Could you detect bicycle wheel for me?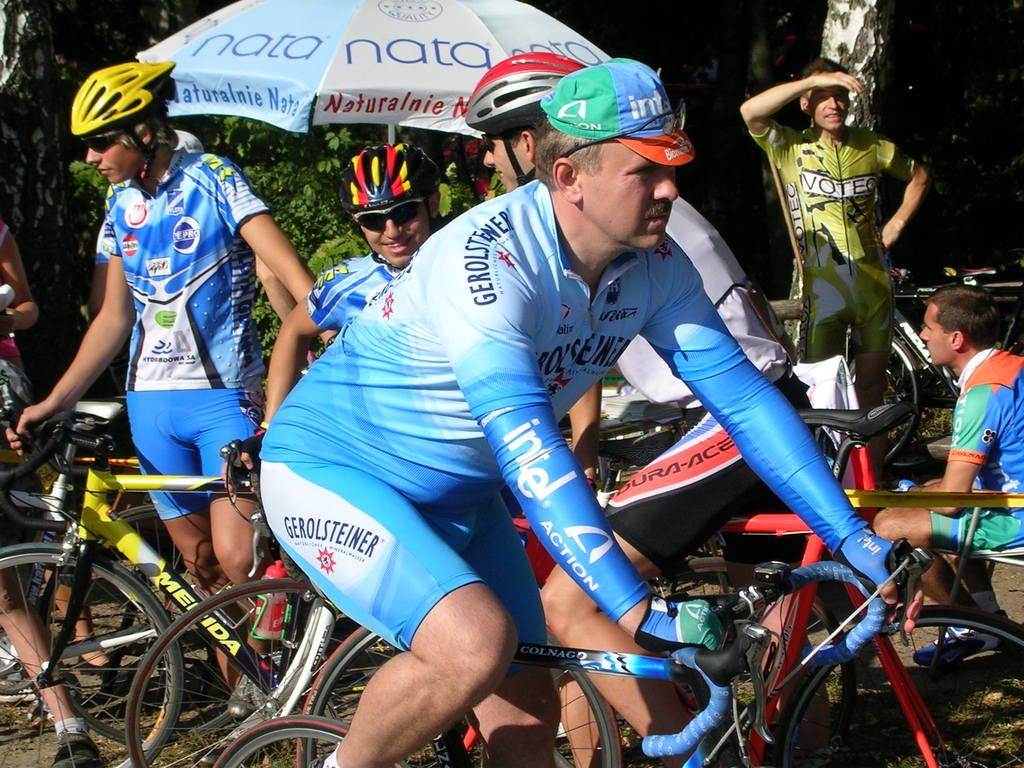
Detection result: 296:627:620:767.
